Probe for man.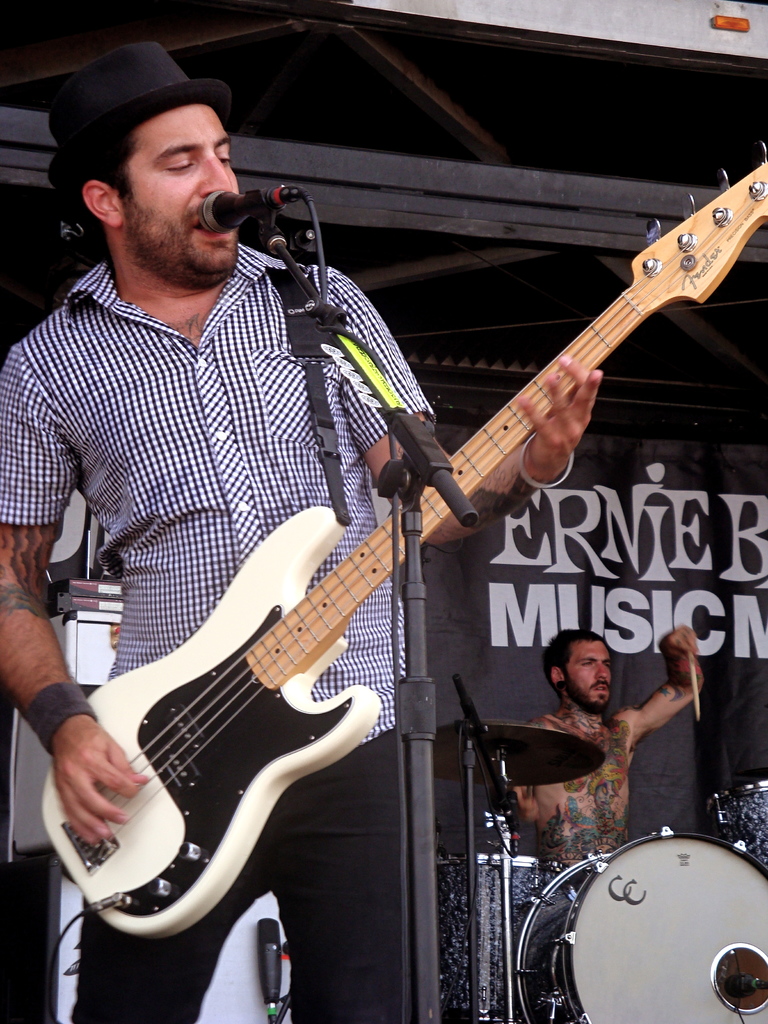
Probe result: (0, 38, 604, 1023).
